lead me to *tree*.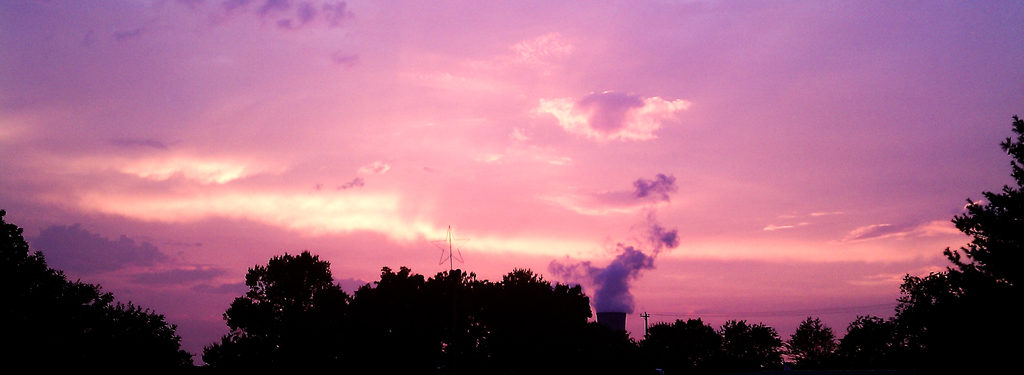
Lead to box(331, 250, 426, 374).
